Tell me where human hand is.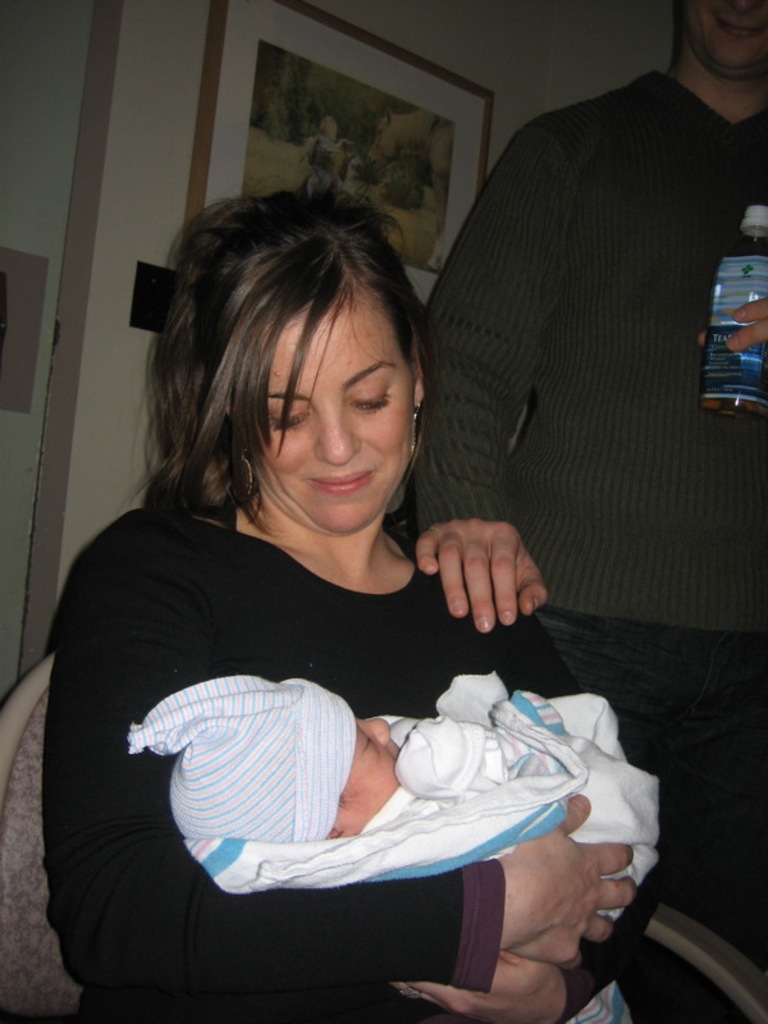
human hand is at 415,509,562,639.
